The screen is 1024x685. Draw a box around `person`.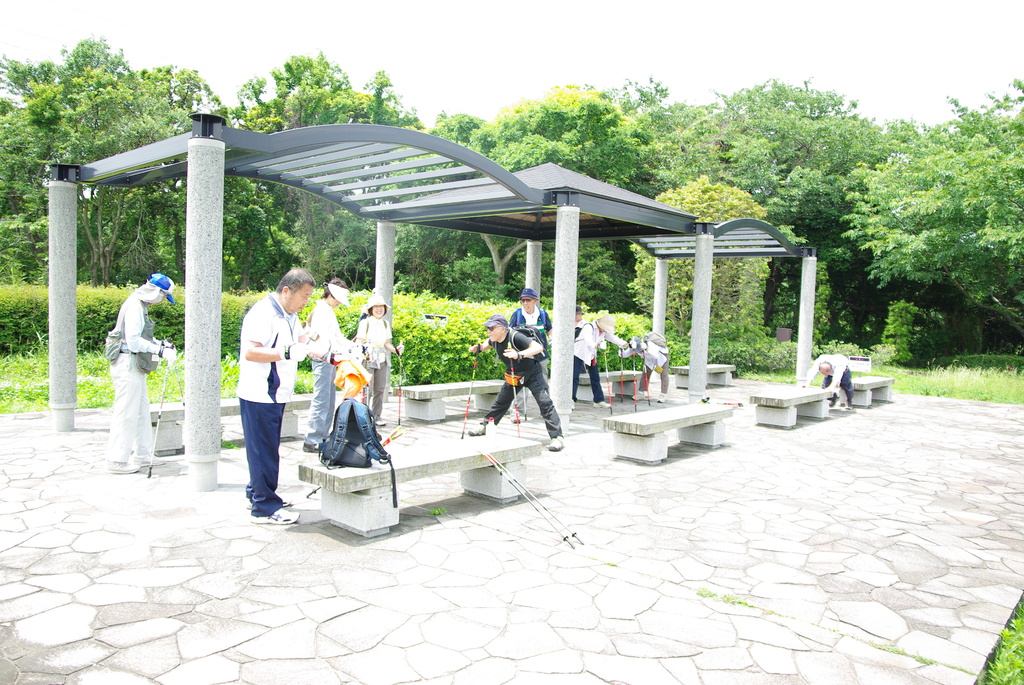
<region>572, 316, 631, 410</region>.
